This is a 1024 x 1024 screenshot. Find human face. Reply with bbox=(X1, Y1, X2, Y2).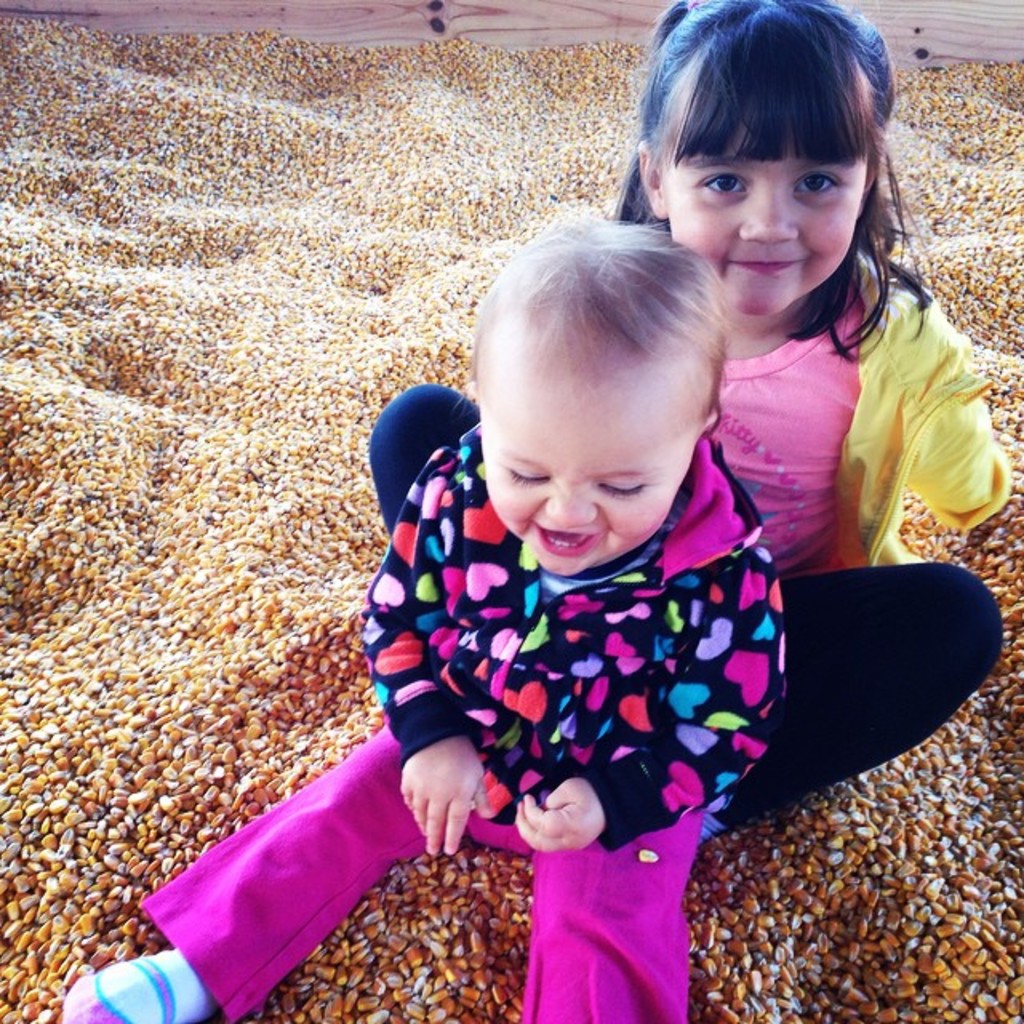
bbox=(483, 373, 696, 576).
